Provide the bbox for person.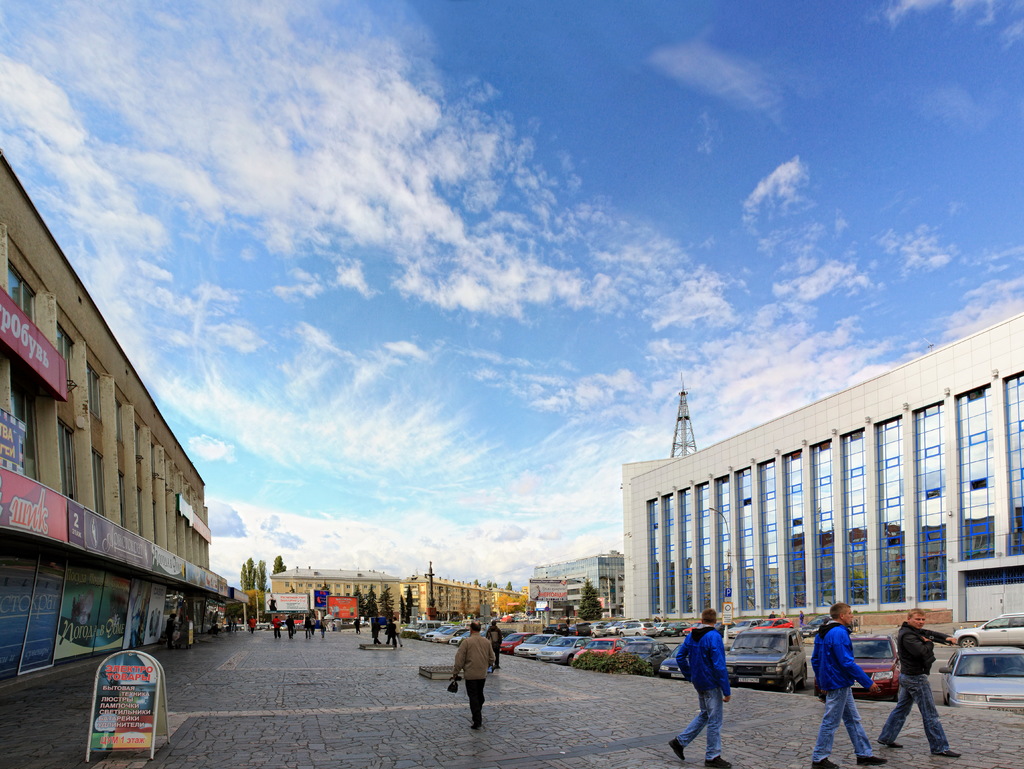
locate(246, 614, 258, 636).
